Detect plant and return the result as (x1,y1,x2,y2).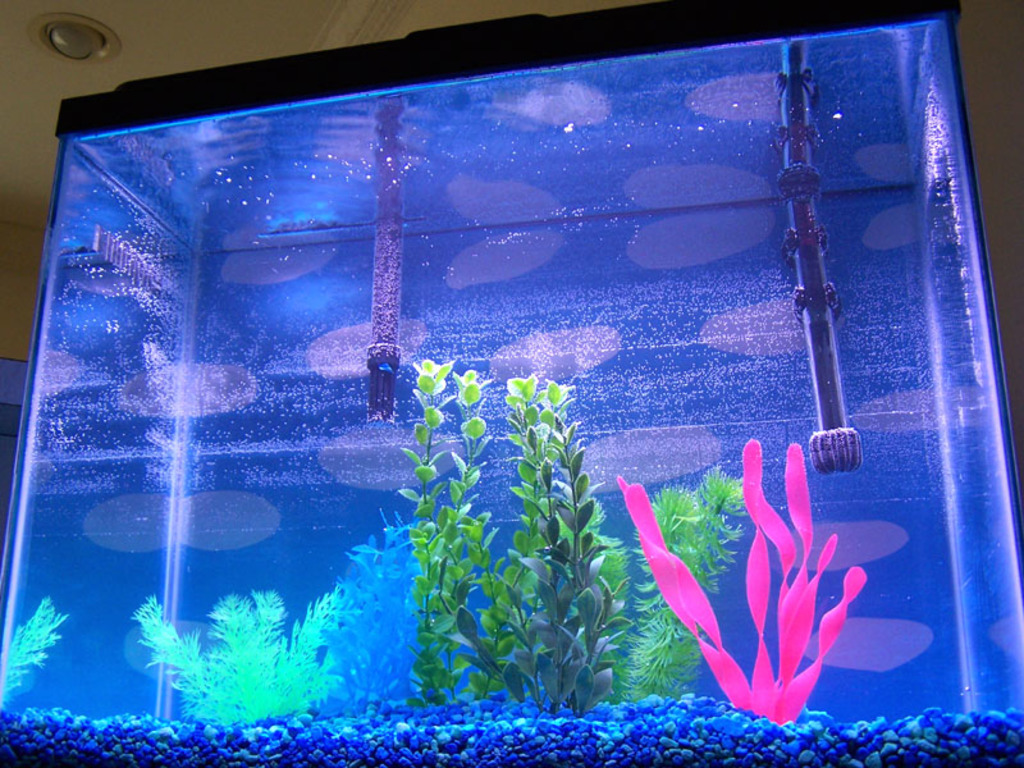
(138,585,356,719).
